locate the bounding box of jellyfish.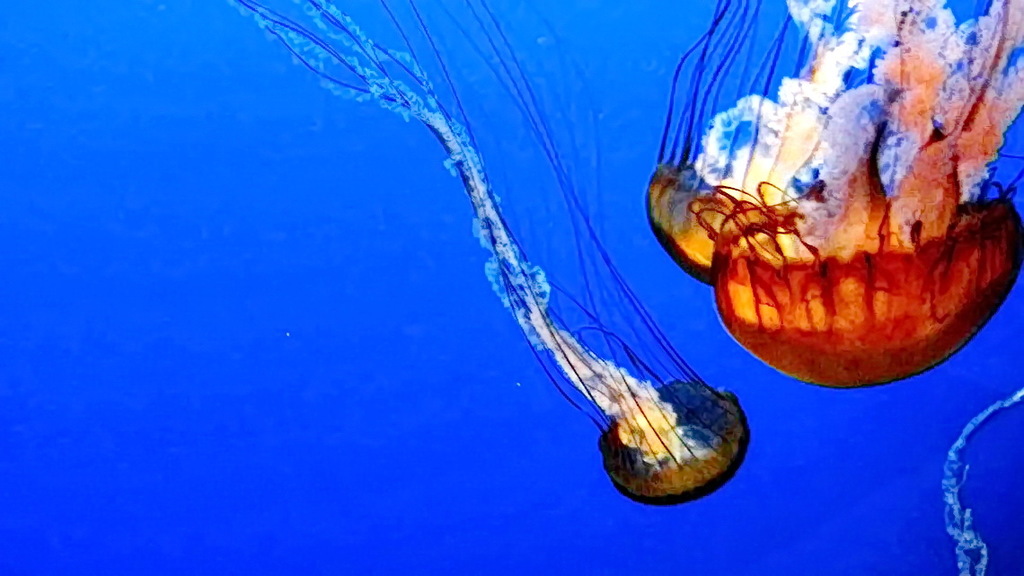
Bounding box: 642:0:876:286.
